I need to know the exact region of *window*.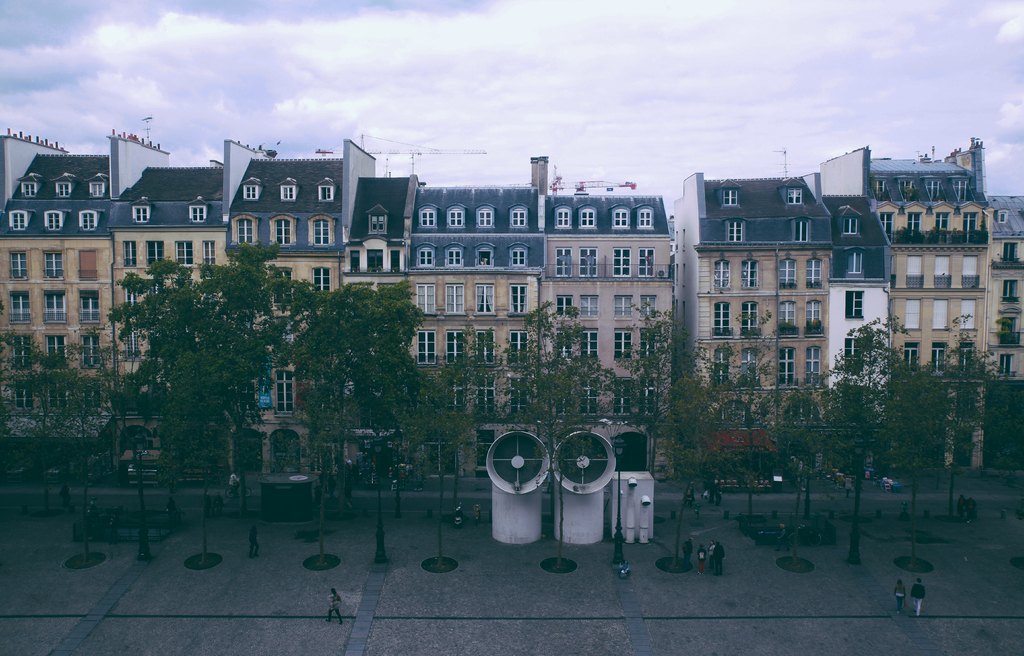
Region: <bbox>555, 242, 570, 281</bbox>.
